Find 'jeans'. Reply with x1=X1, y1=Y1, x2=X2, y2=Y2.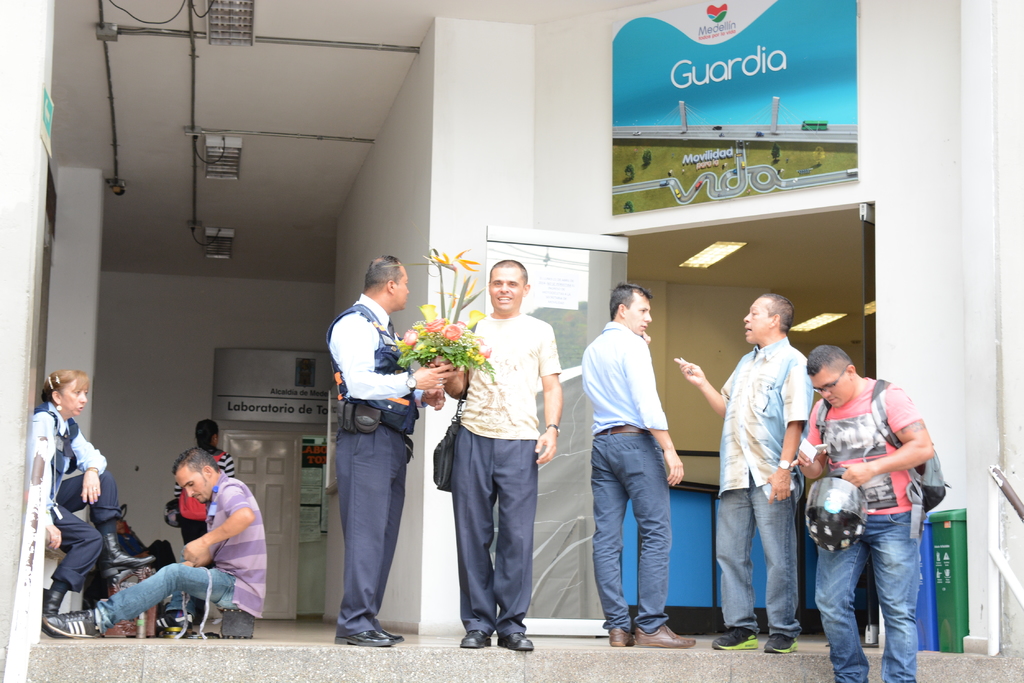
x1=90, y1=565, x2=236, y2=627.
